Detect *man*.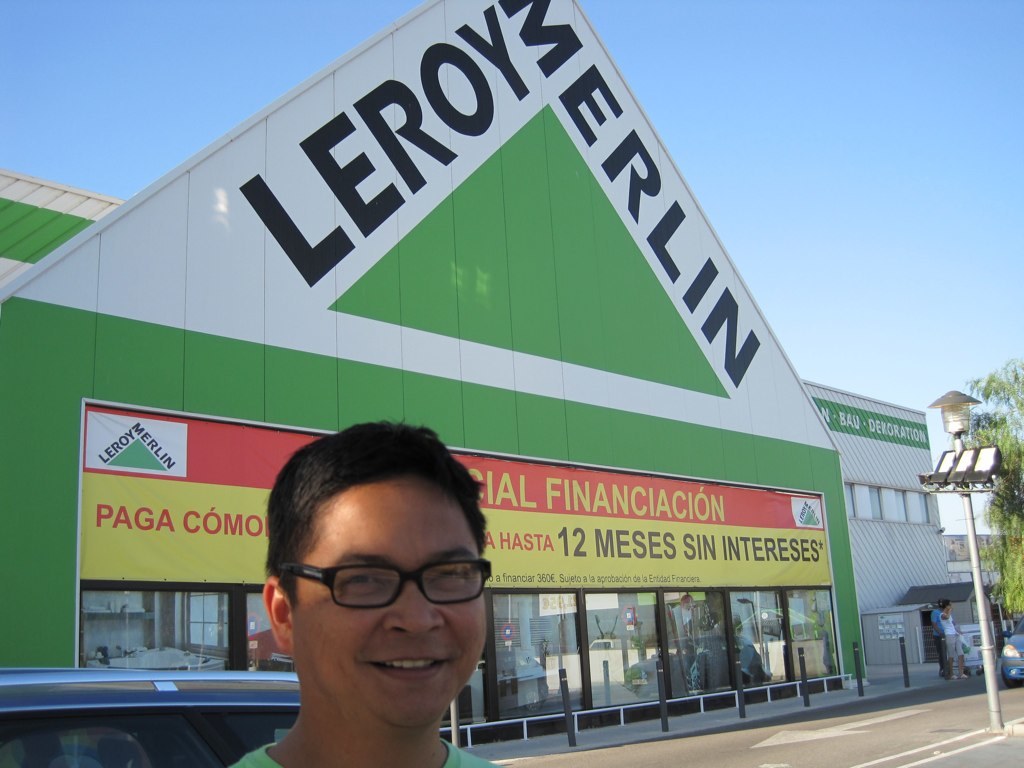
Detected at x1=223, y1=424, x2=511, y2=767.
